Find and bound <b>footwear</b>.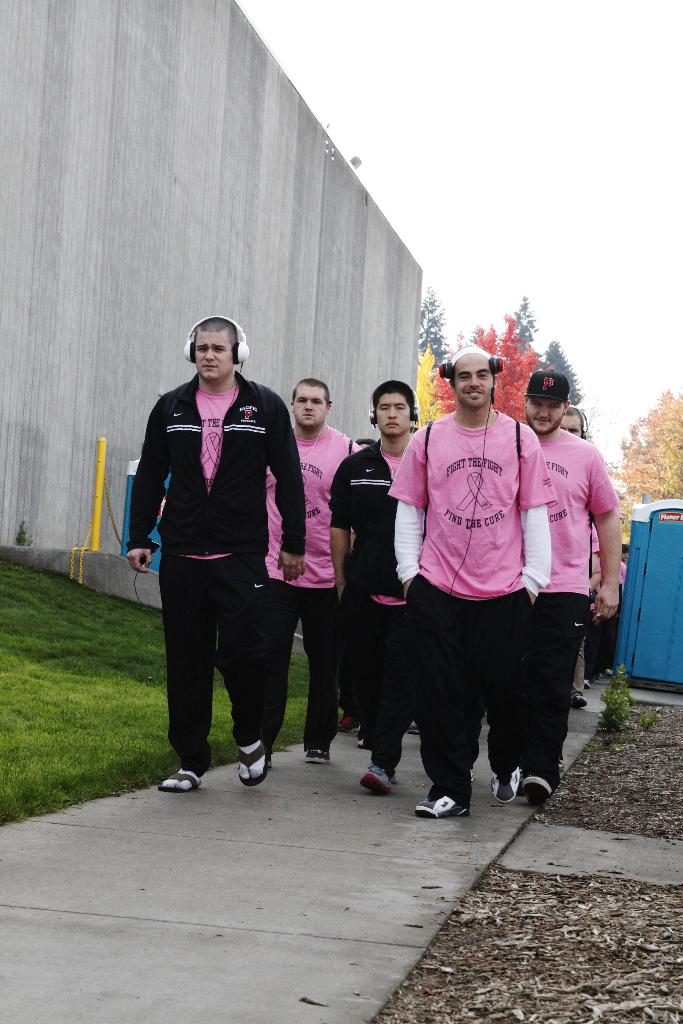
Bound: box=[406, 724, 420, 738].
